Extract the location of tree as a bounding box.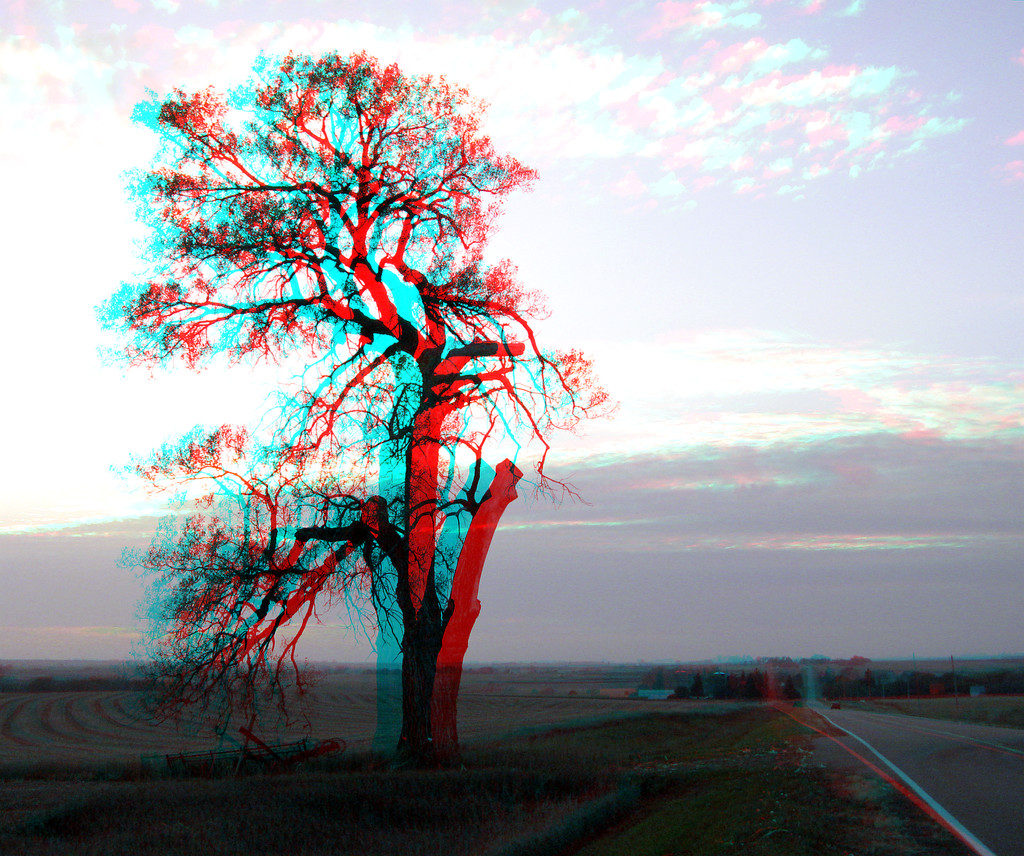
pyautogui.locateOnScreen(92, 56, 604, 734).
